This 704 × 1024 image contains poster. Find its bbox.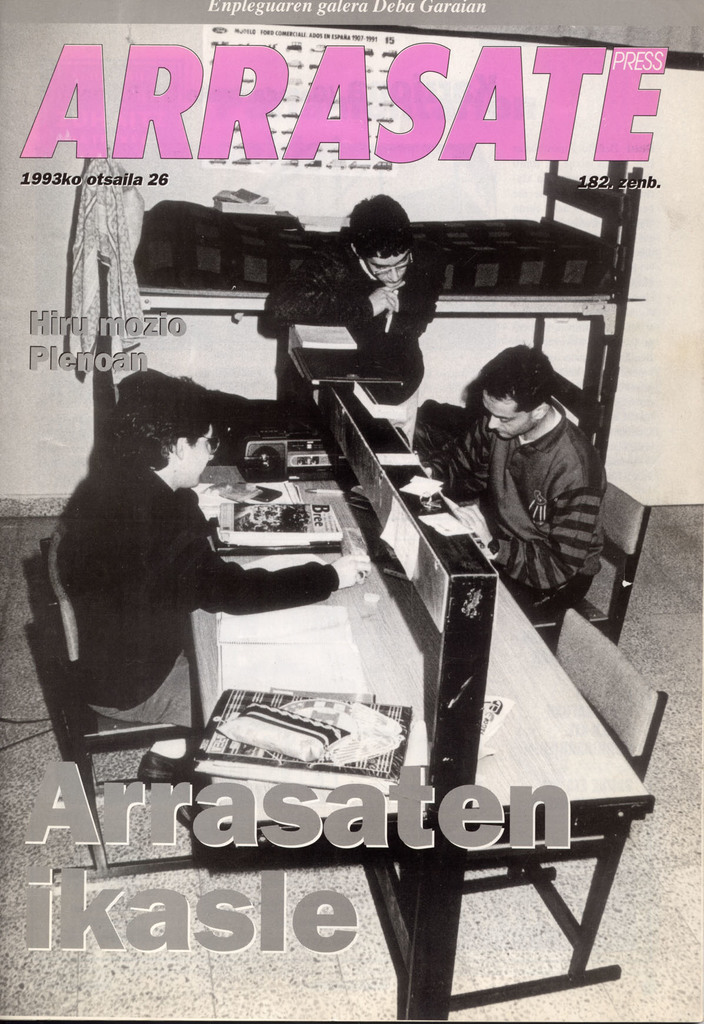
<region>0, 0, 703, 1023</region>.
